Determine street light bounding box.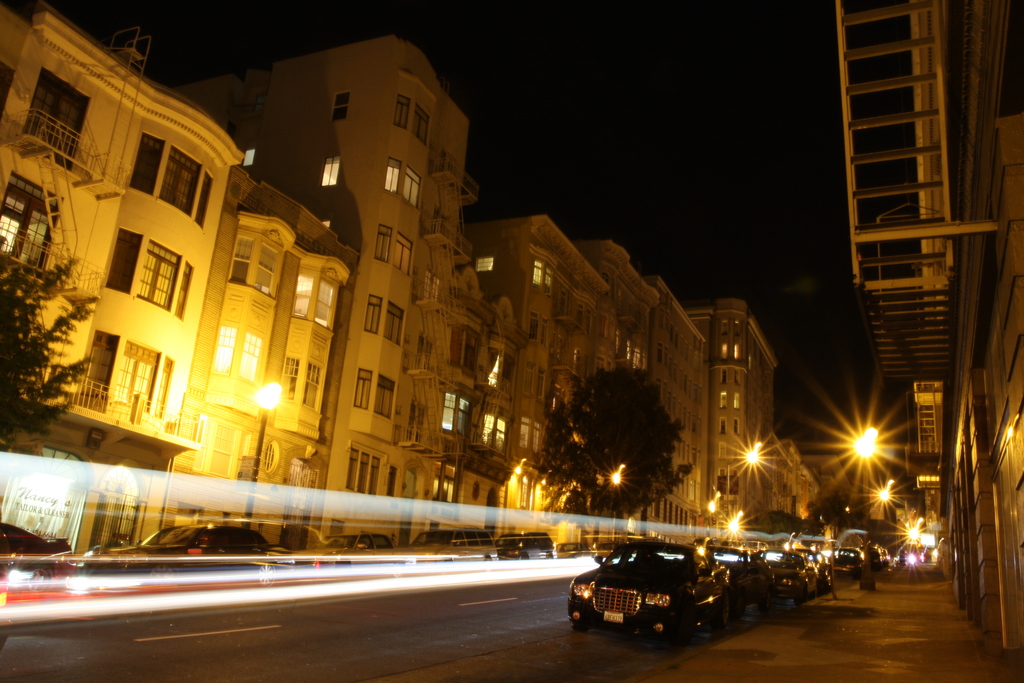
Determined: (242,384,286,527).
